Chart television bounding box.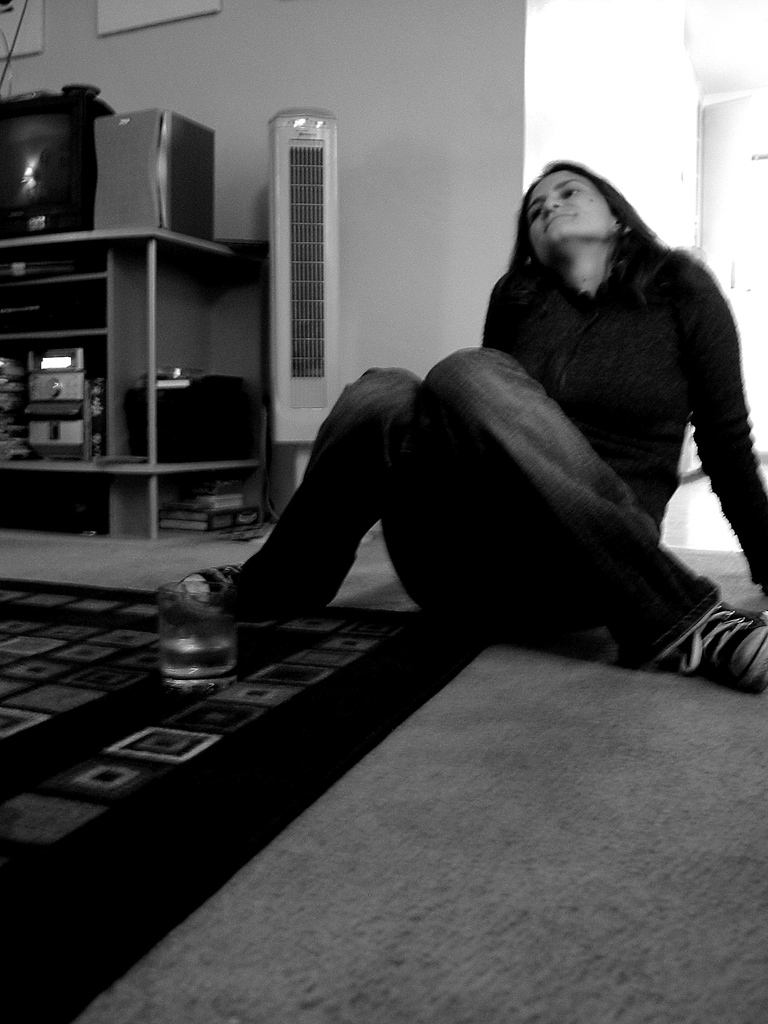
Charted: rect(0, 83, 115, 234).
